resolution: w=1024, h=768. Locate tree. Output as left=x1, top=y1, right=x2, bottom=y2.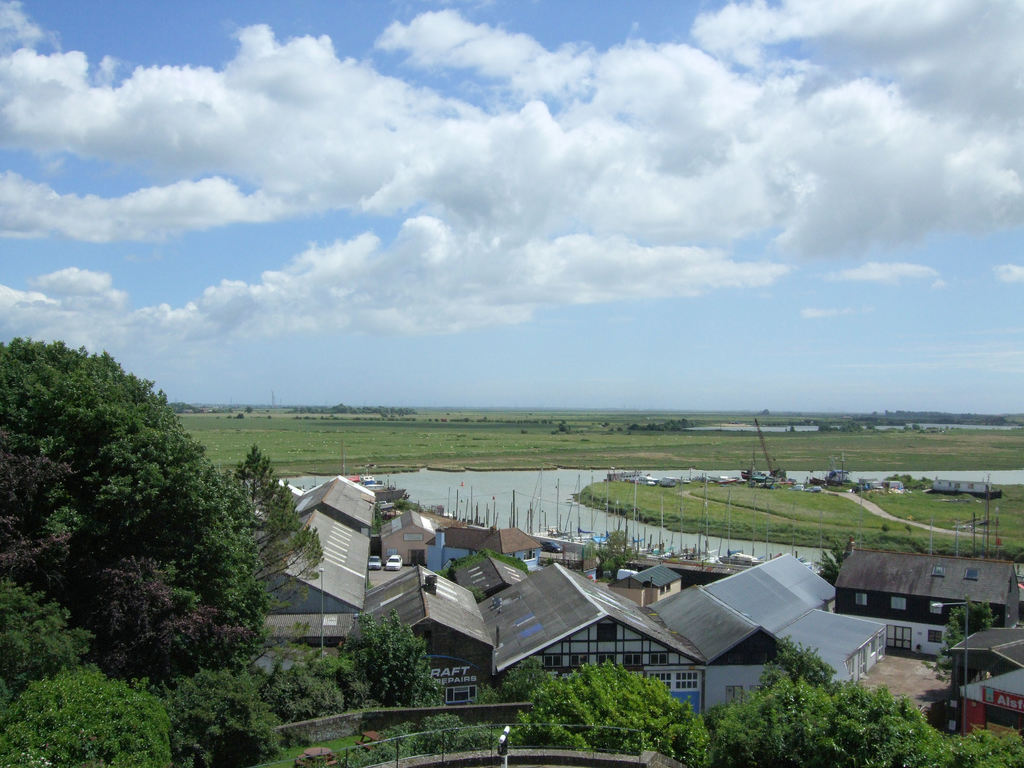
left=262, top=651, right=366, bottom=726.
